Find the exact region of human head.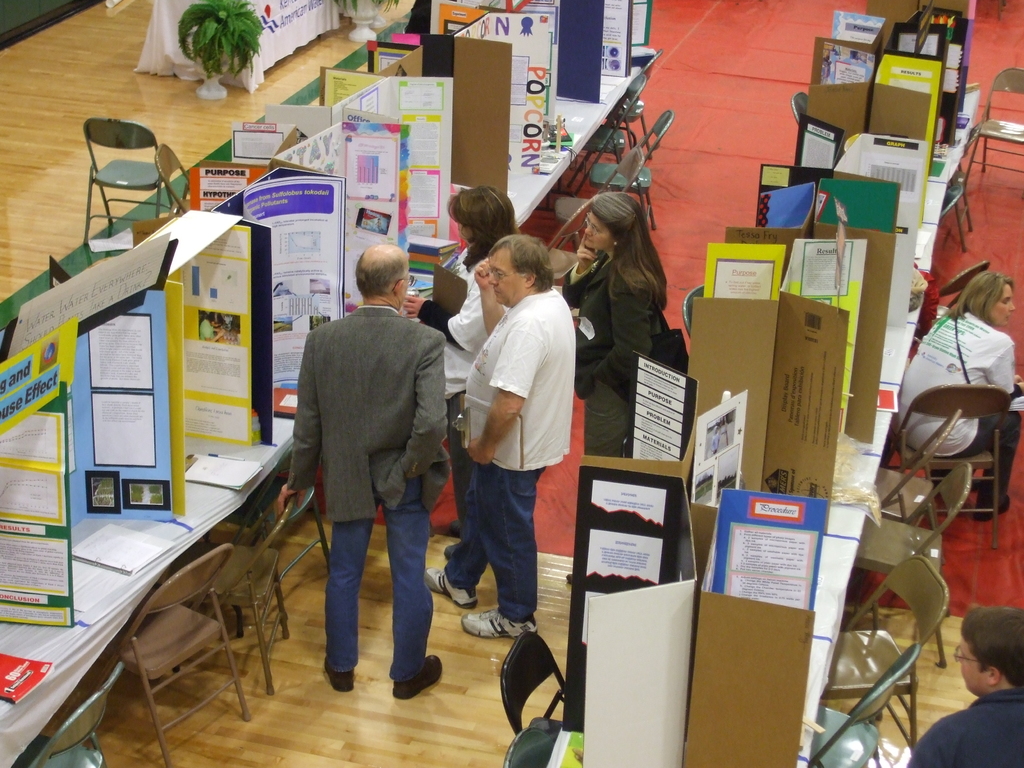
Exact region: x1=449, y1=187, x2=518, y2=252.
